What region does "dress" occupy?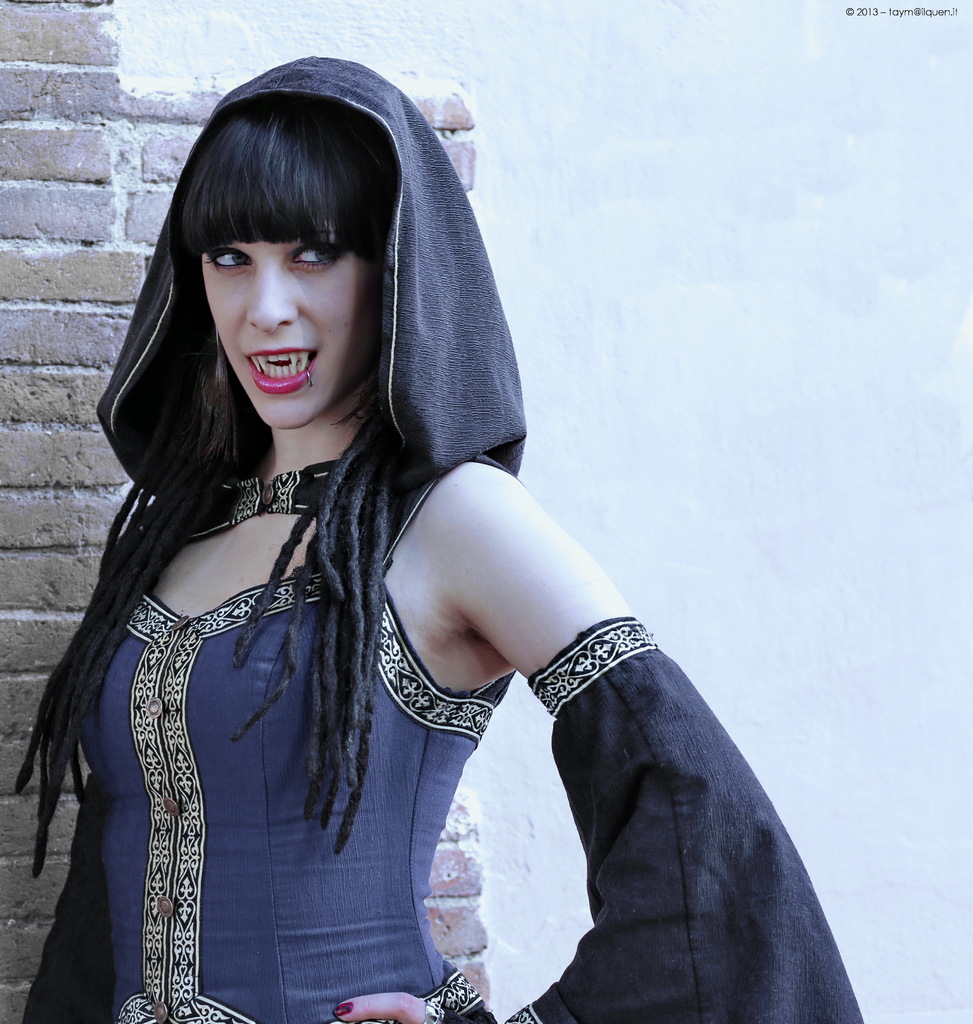
bbox=[20, 426, 869, 1023].
